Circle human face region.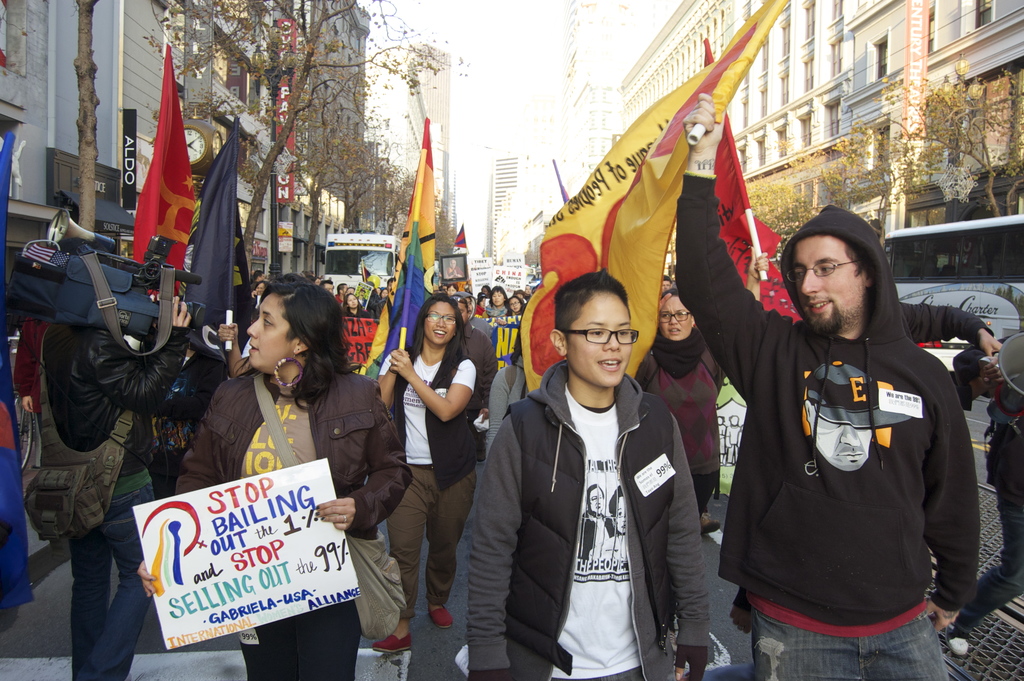
Region: [566,292,634,388].
